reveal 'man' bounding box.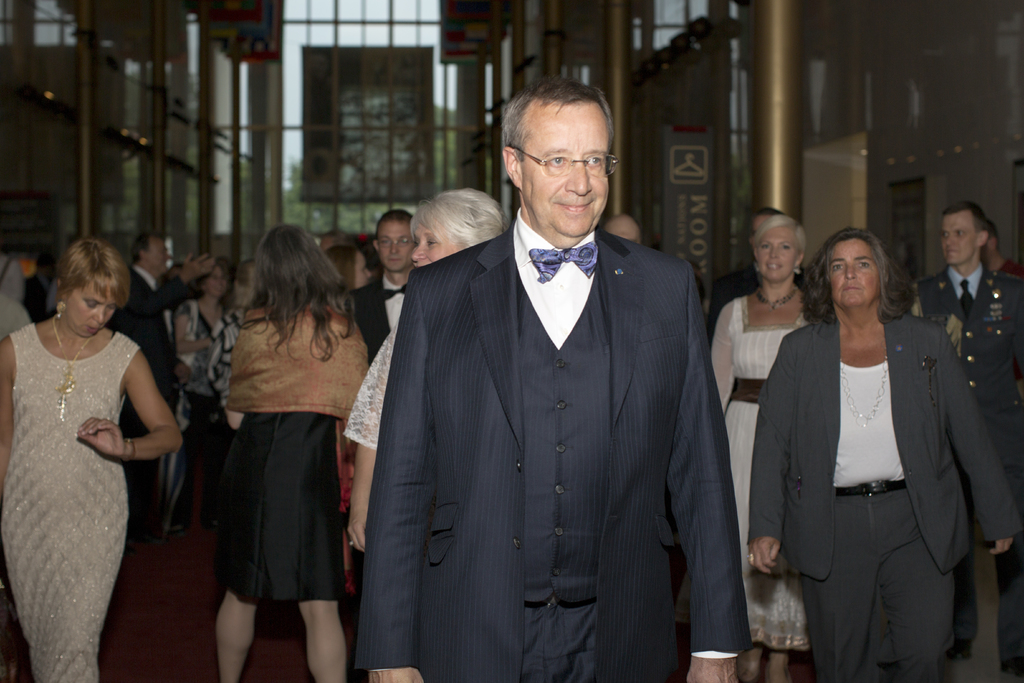
Revealed: bbox(345, 209, 424, 366).
